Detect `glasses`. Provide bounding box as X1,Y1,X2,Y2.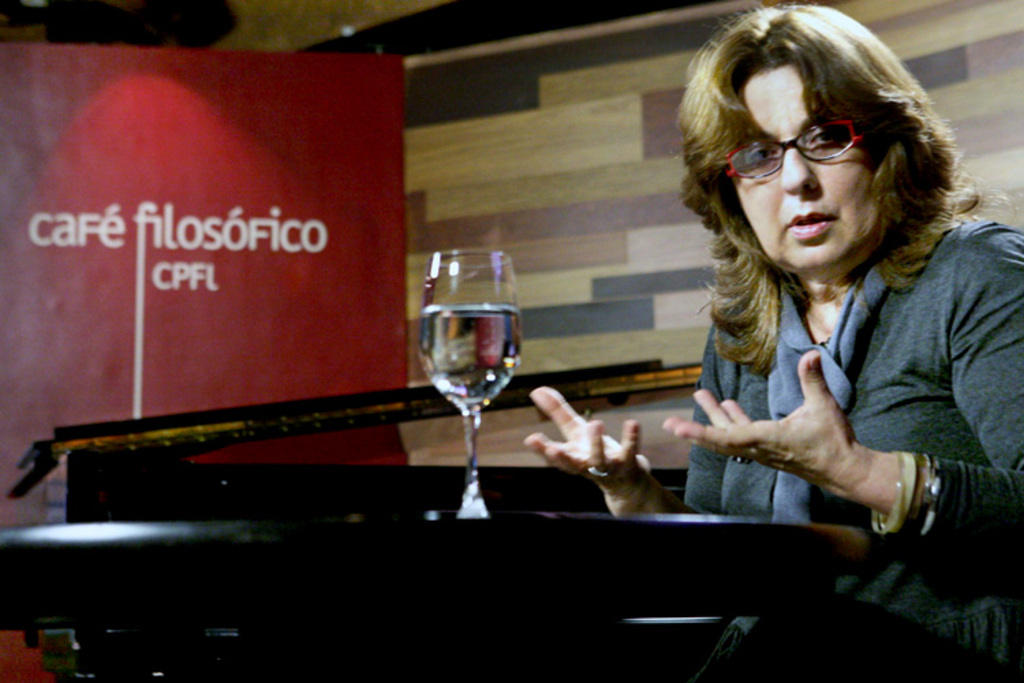
737,113,893,172.
